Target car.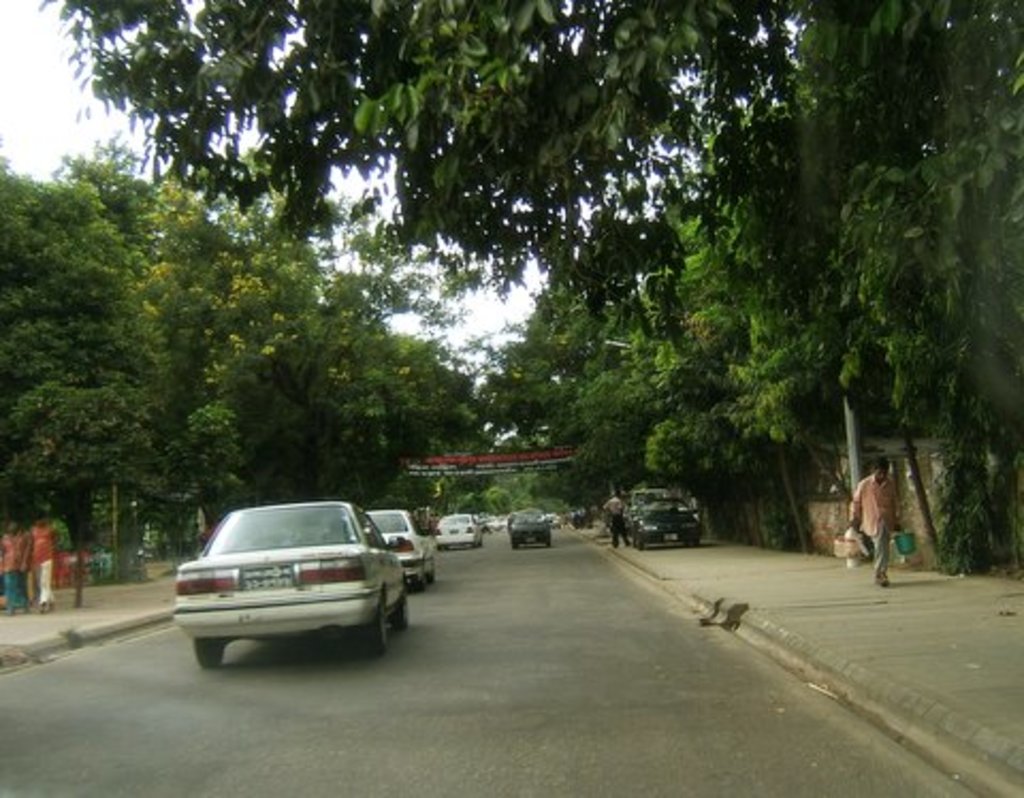
Target region: box=[634, 499, 706, 548].
